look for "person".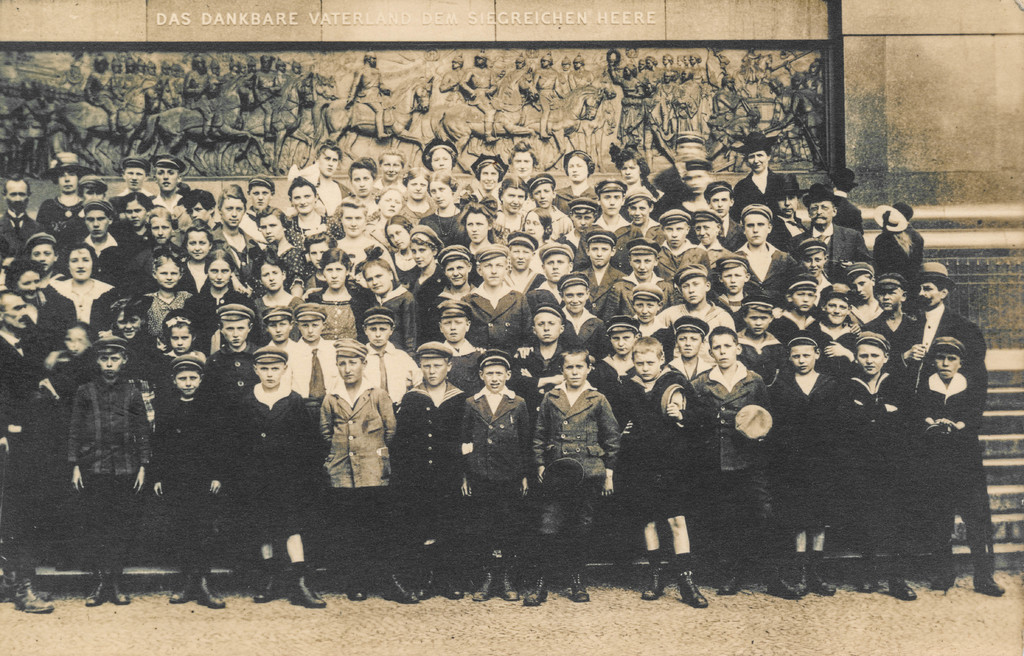
Found: 900:328:1013:602.
